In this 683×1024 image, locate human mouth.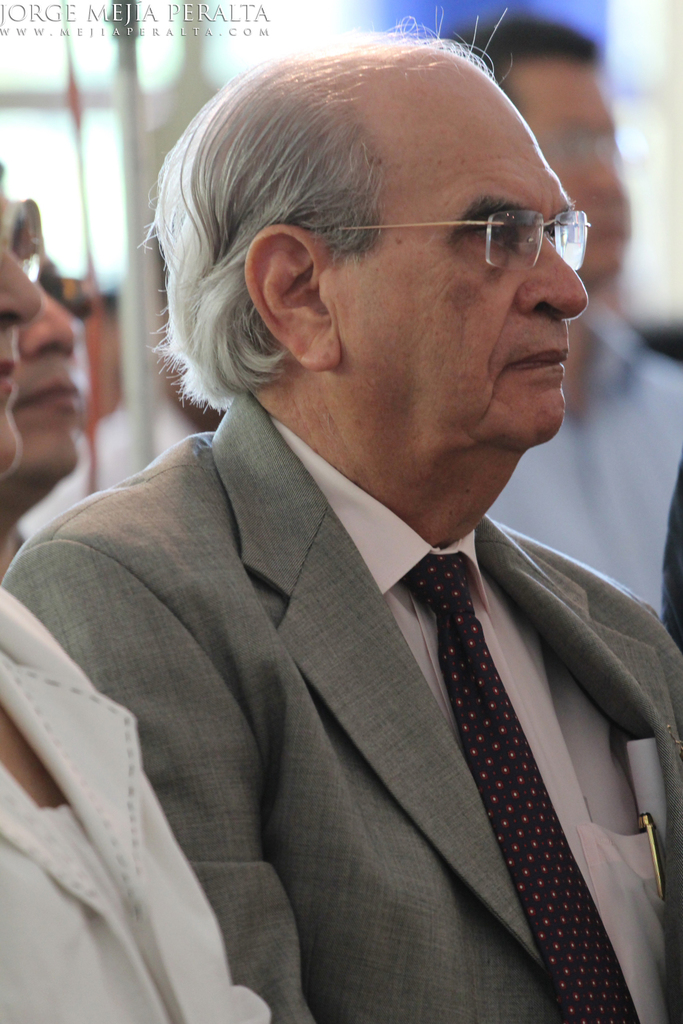
Bounding box: 22 357 113 449.
